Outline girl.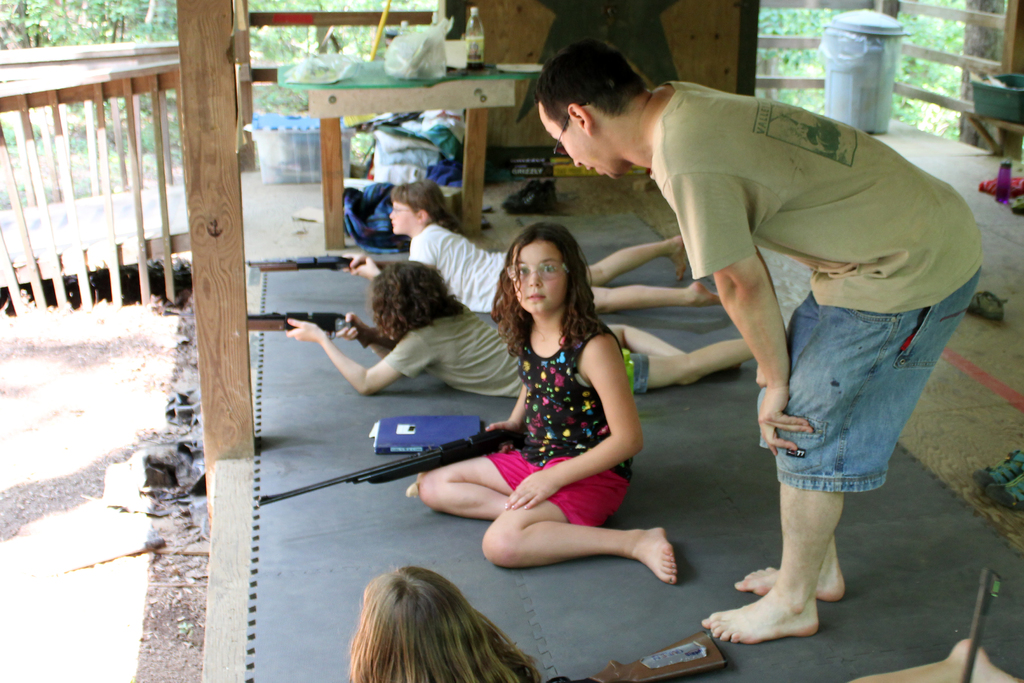
Outline: box=[285, 251, 772, 383].
